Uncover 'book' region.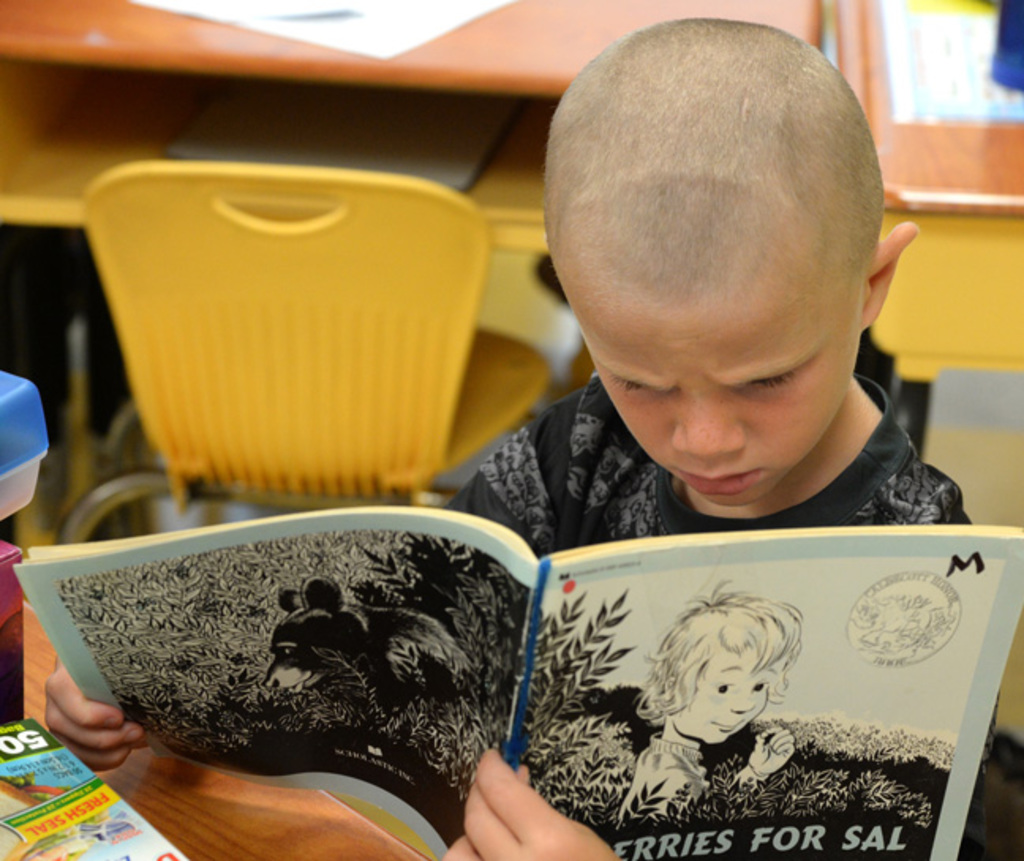
Uncovered: 11:506:1010:859.
